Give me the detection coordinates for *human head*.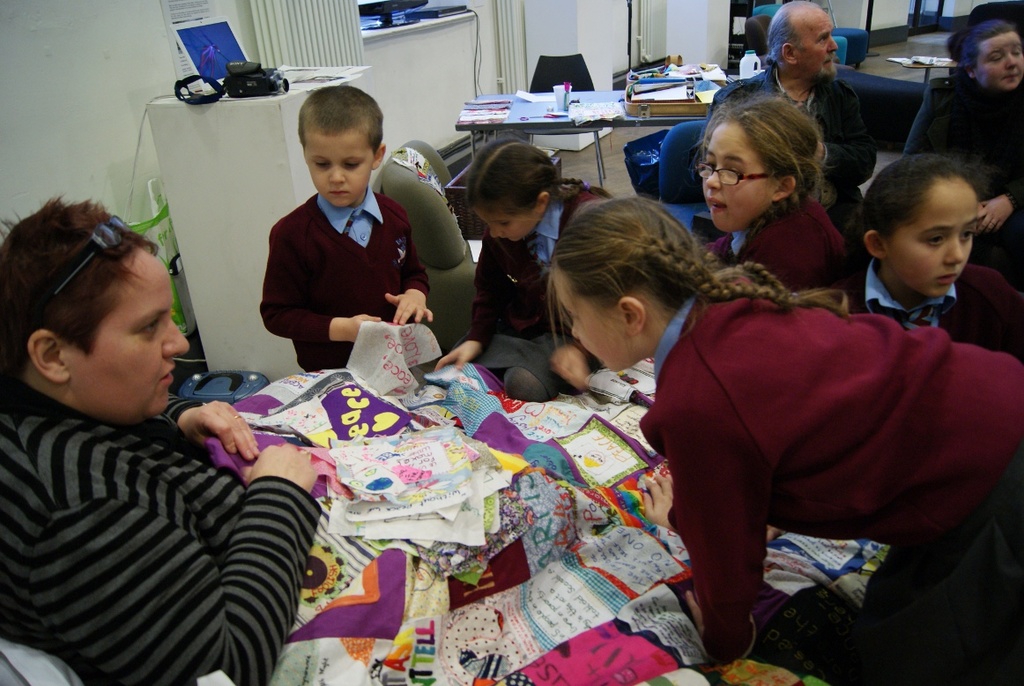
x1=278, y1=70, x2=385, y2=213.
